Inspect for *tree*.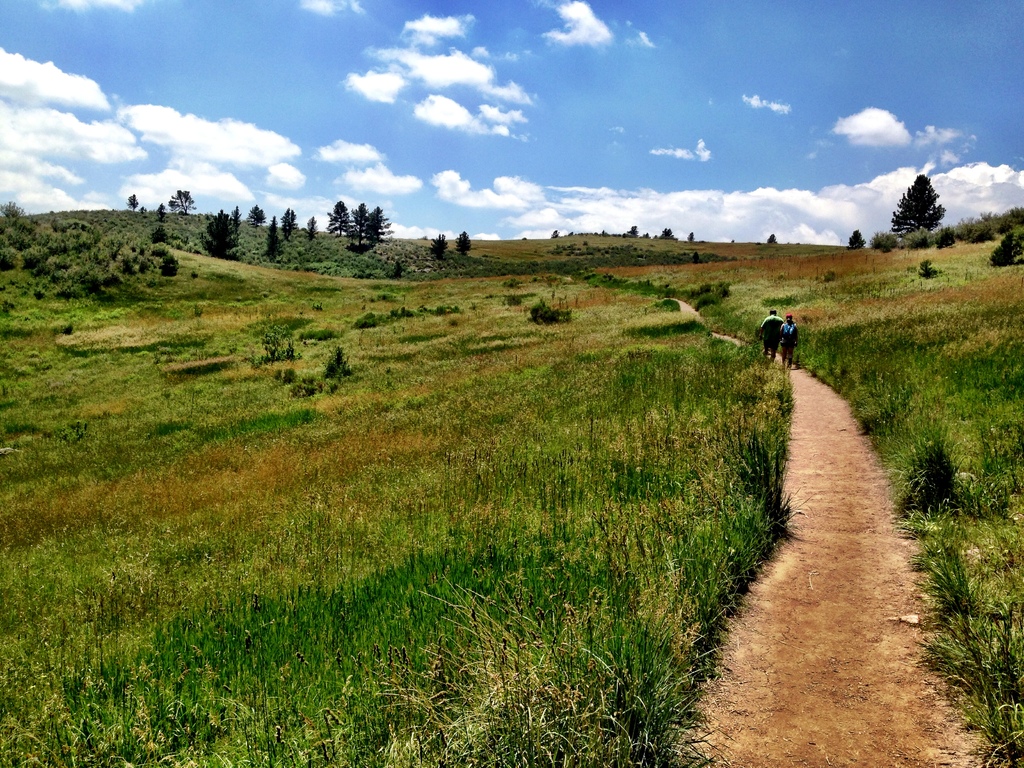
Inspection: <box>848,228,863,249</box>.
